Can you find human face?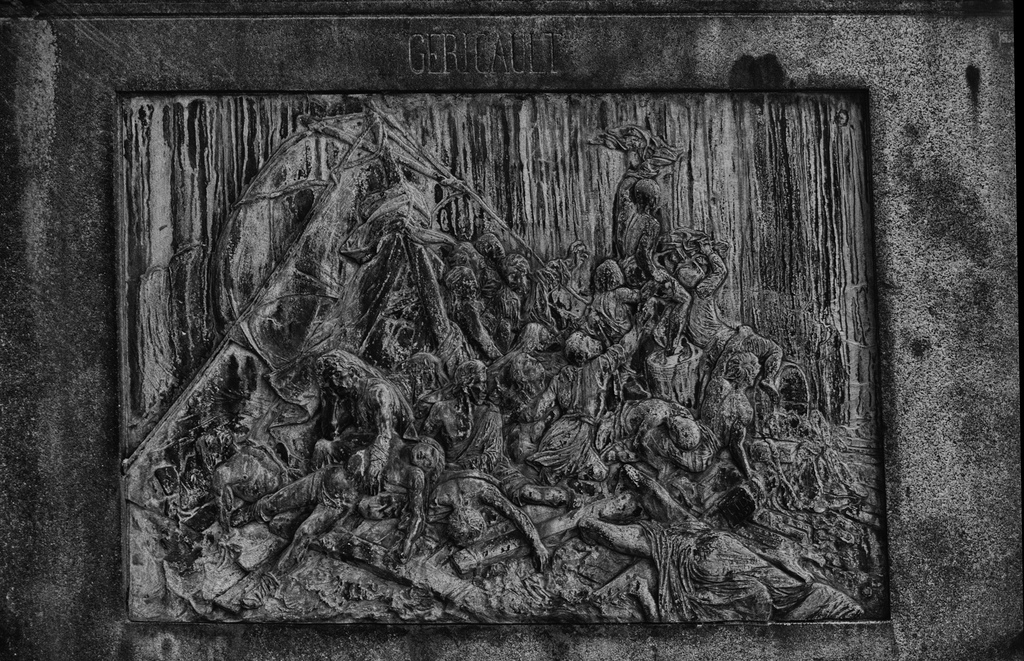
Yes, bounding box: <bbox>502, 255, 529, 295</bbox>.
